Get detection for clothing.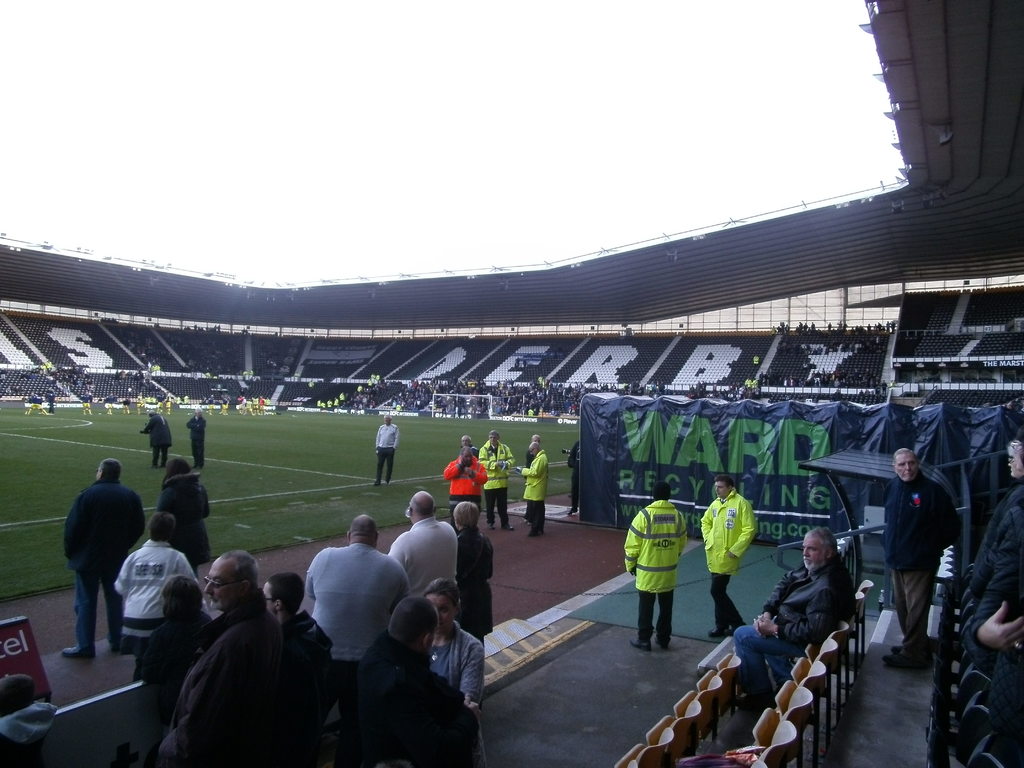
Detection: (966, 512, 1023, 767).
